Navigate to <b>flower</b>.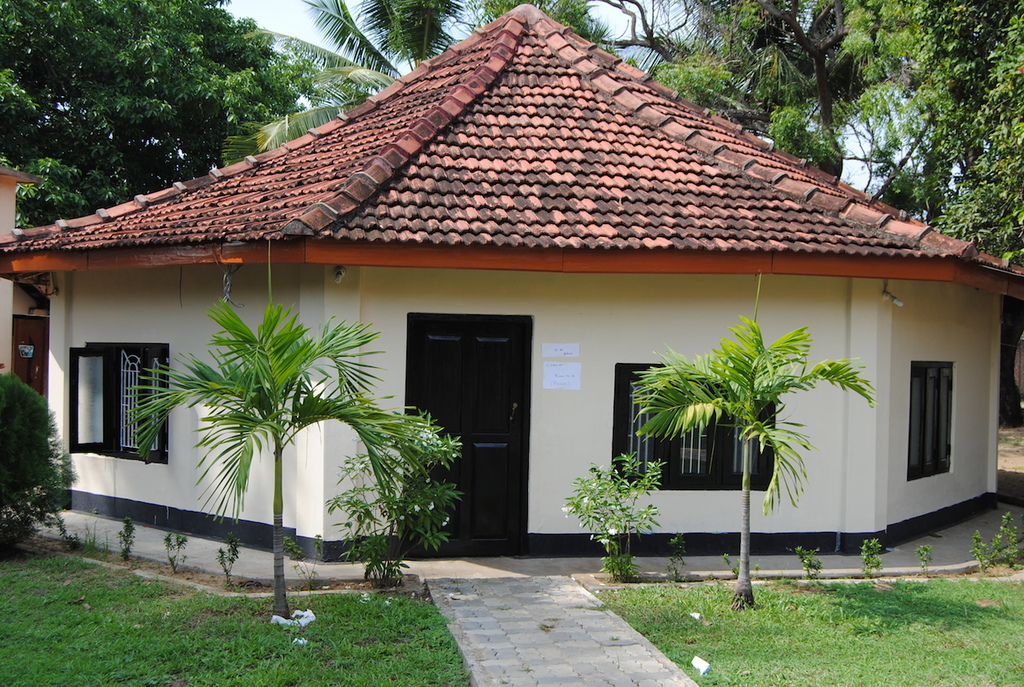
Navigation target: pyautogui.locateOnScreen(415, 505, 419, 511).
